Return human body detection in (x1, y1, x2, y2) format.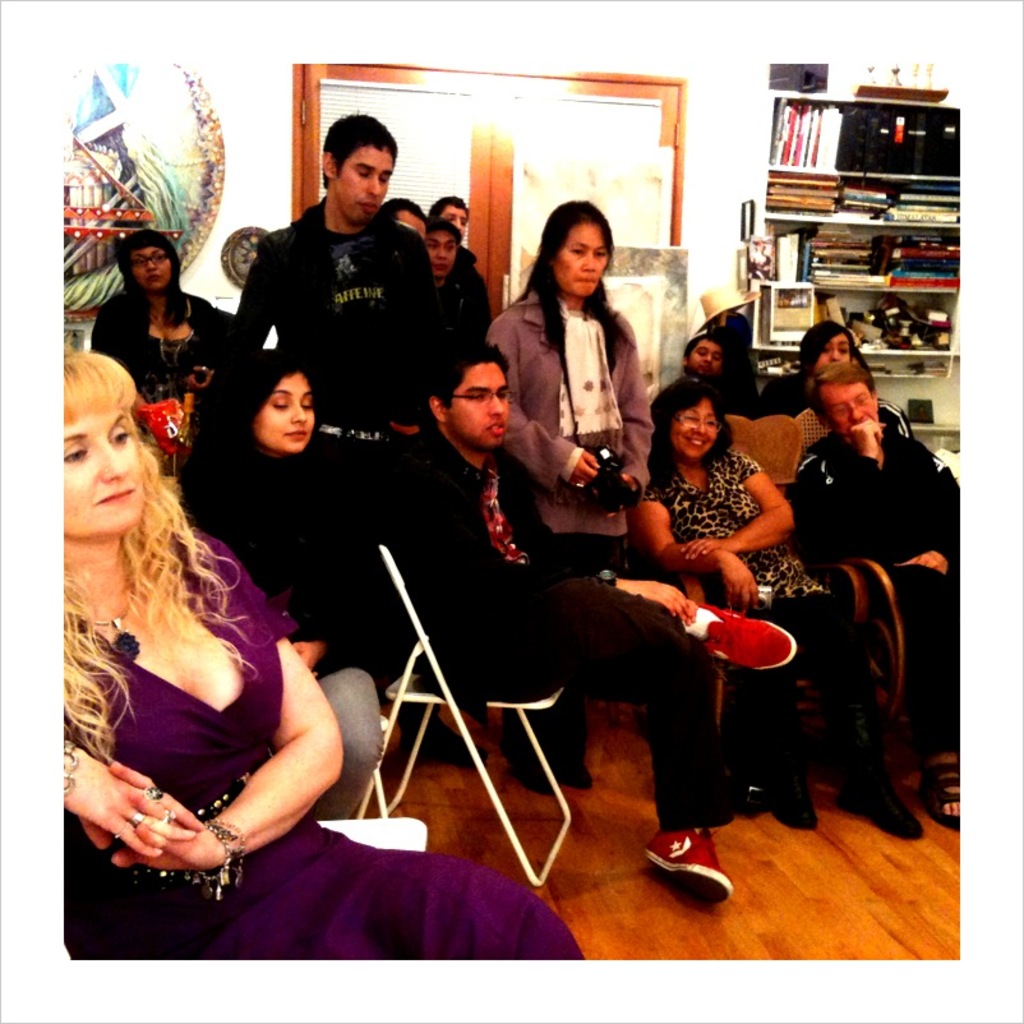
(424, 207, 455, 294).
